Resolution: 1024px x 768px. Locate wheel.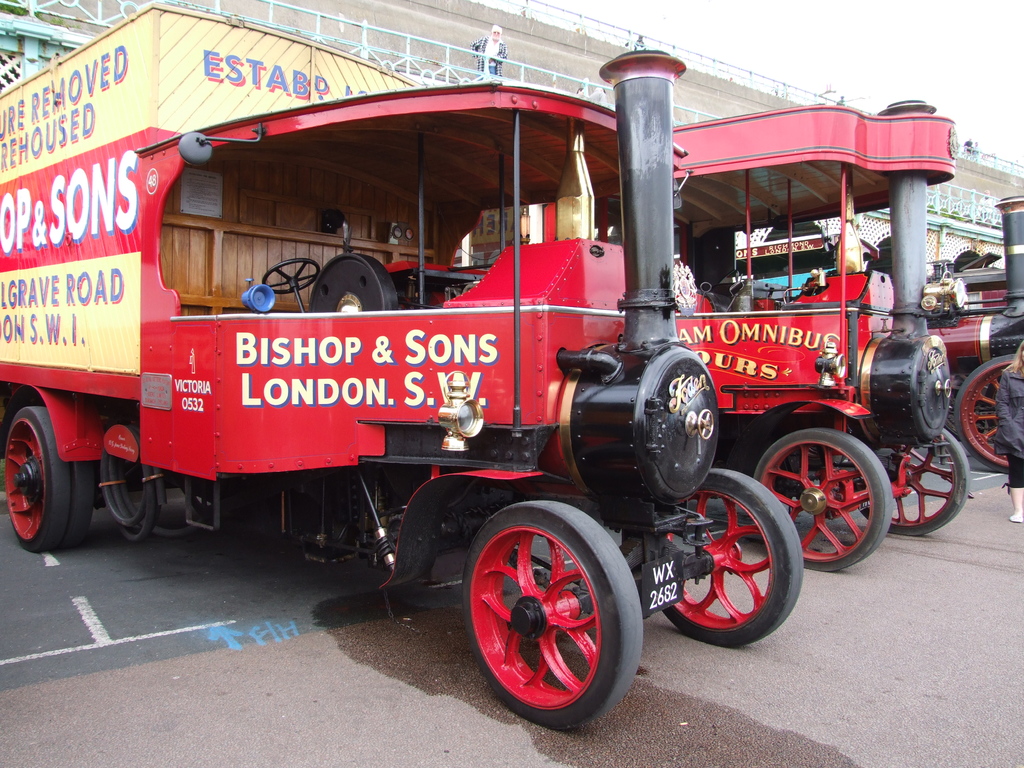
(751, 424, 895, 572).
